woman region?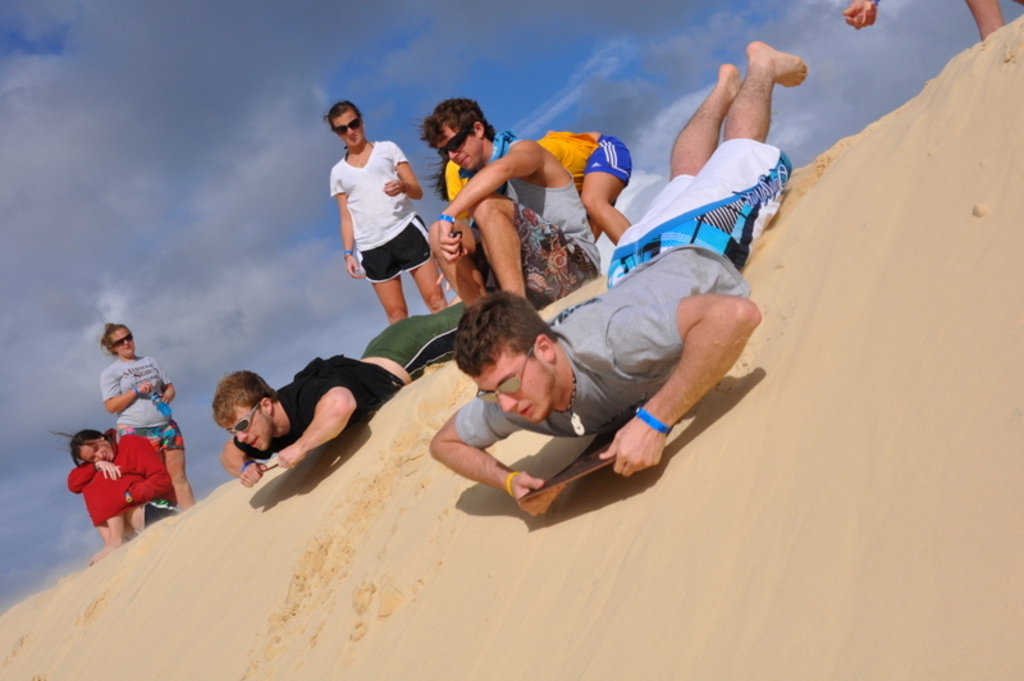
Rect(424, 128, 631, 246)
